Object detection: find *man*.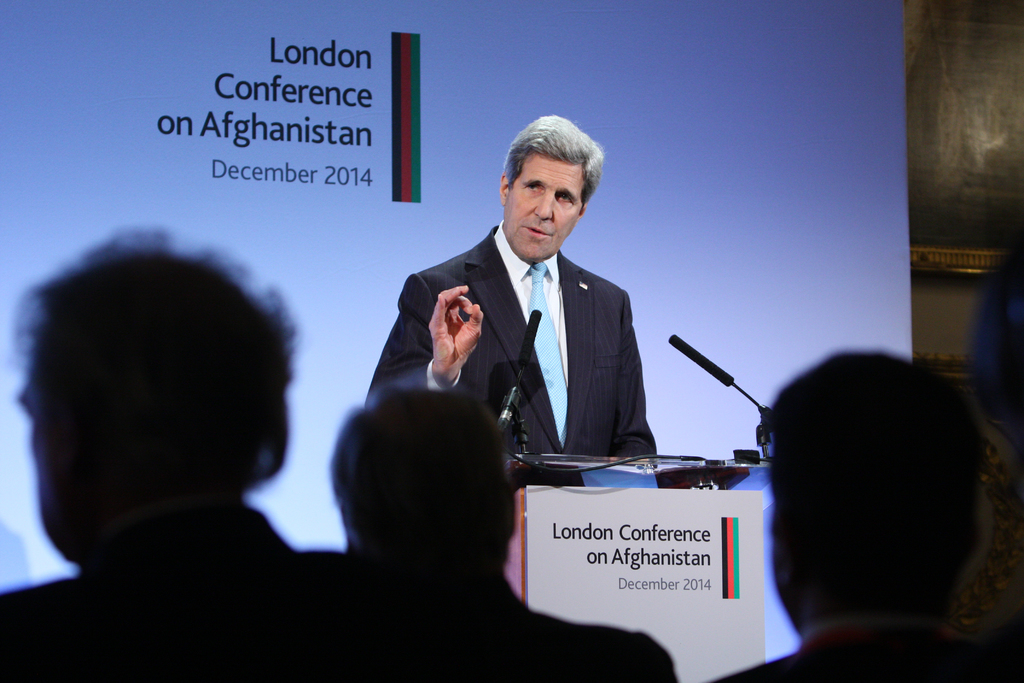
crop(698, 341, 1022, 682).
